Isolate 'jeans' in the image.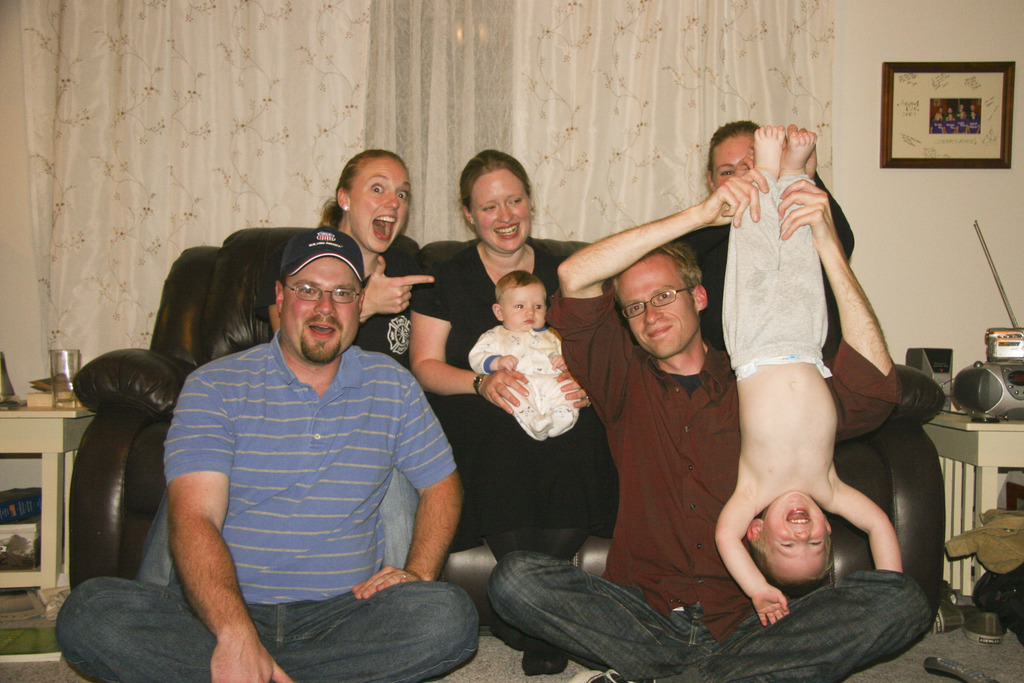
Isolated region: [x1=136, y1=490, x2=430, y2=597].
